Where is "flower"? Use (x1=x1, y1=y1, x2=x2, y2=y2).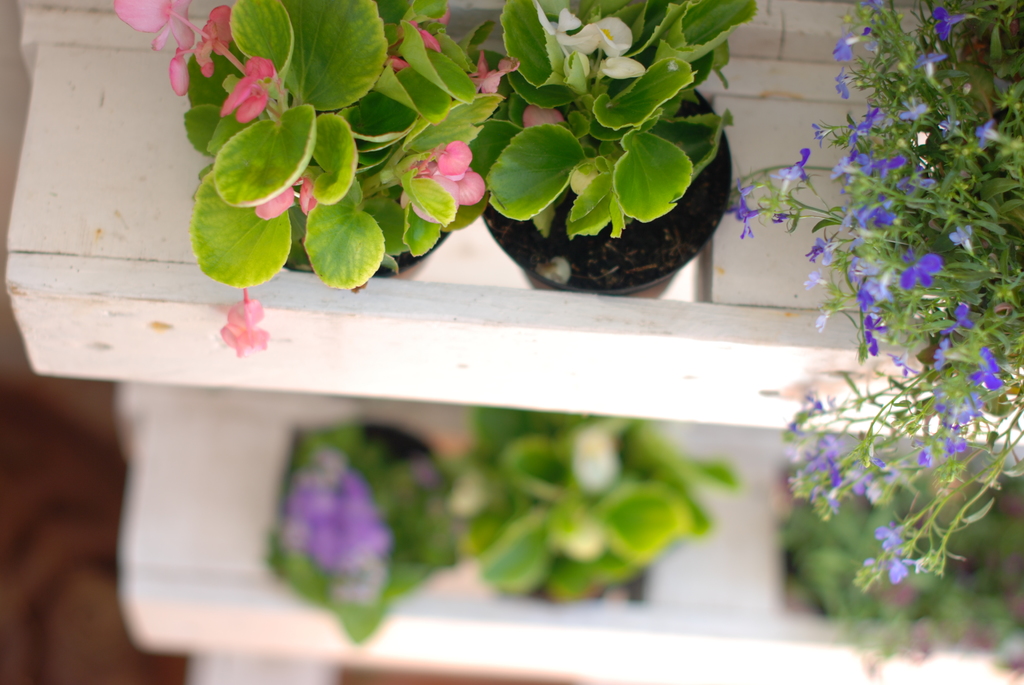
(x1=834, y1=67, x2=854, y2=98).
